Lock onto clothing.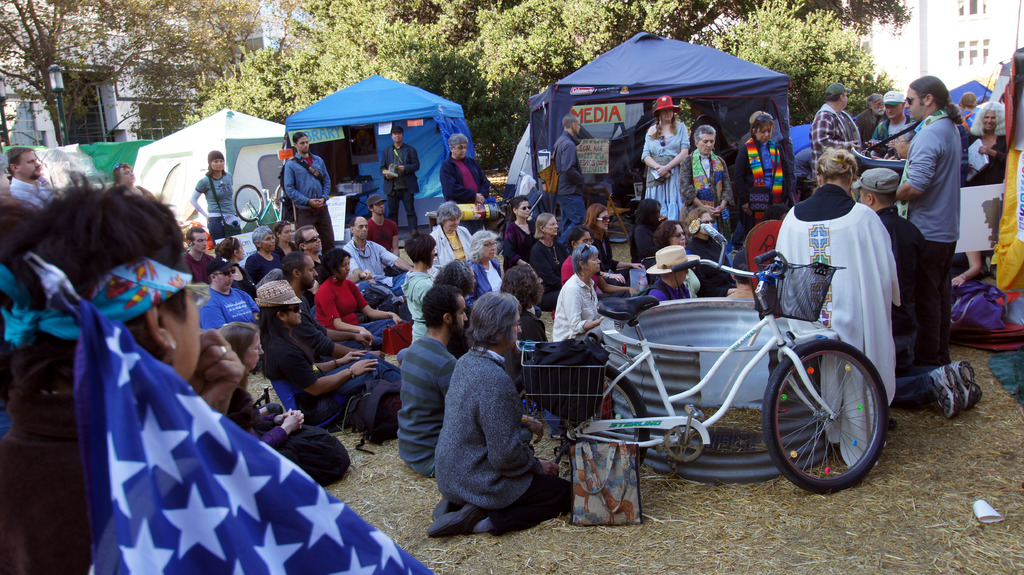
Locked: box=[378, 139, 424, 232].
